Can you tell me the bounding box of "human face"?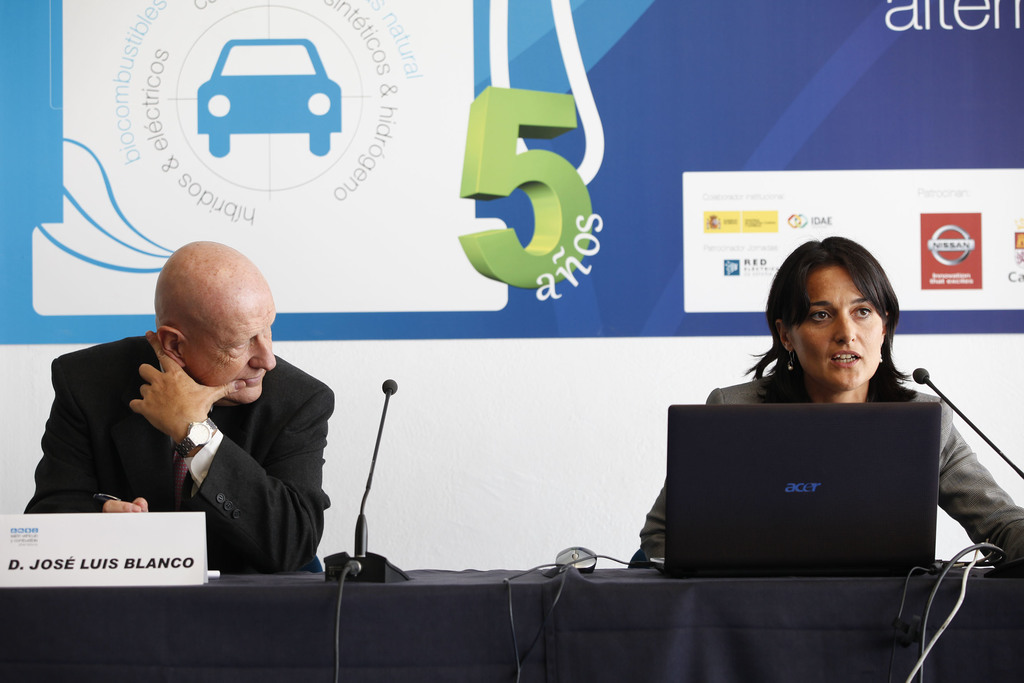
(left=189, top=292, right=275, bottom=403).
